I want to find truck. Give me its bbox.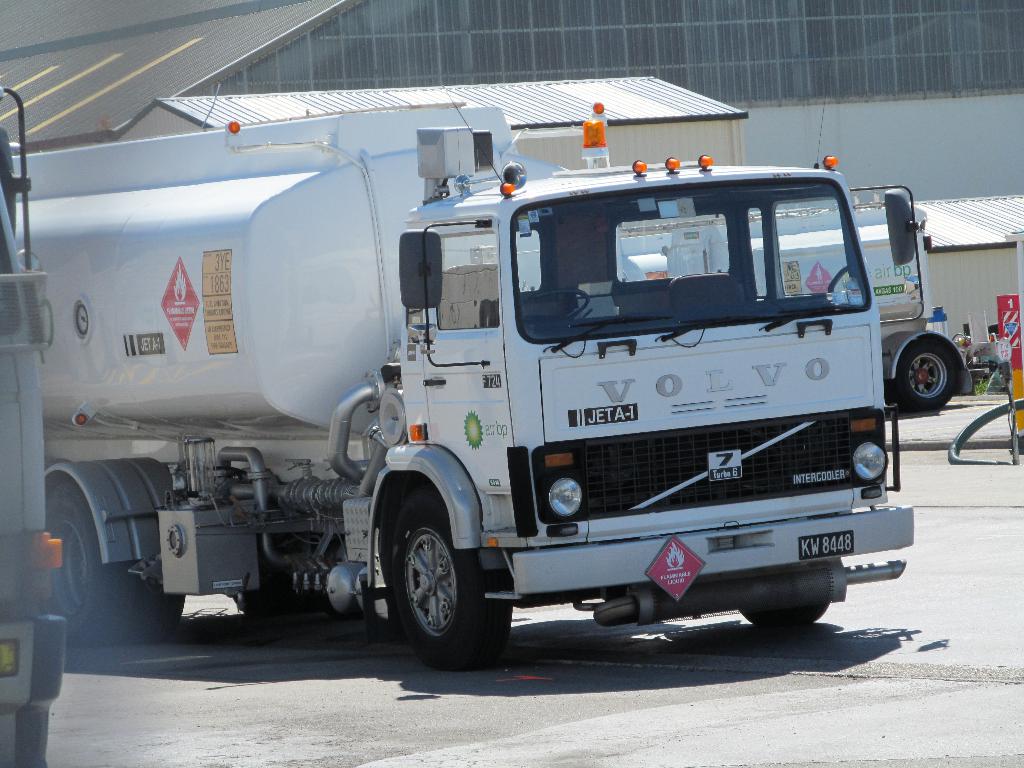
x1=0 y1=84 x2=68 y2=762.
